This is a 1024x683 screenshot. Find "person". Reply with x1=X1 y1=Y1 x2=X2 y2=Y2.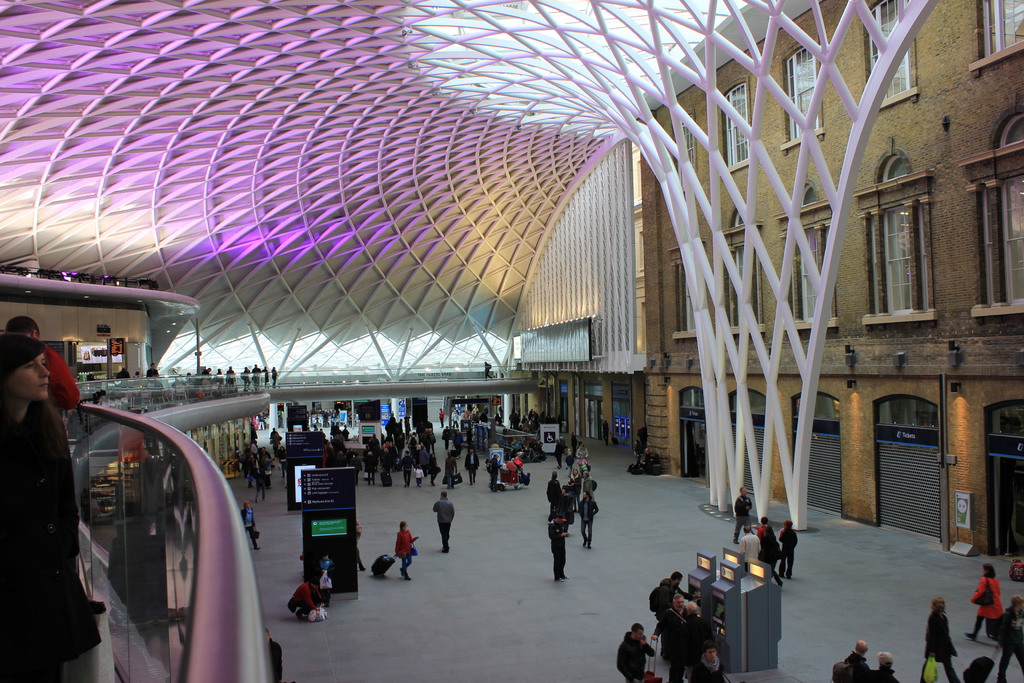
x1=314 y1=561 x2=334 y2=599.
